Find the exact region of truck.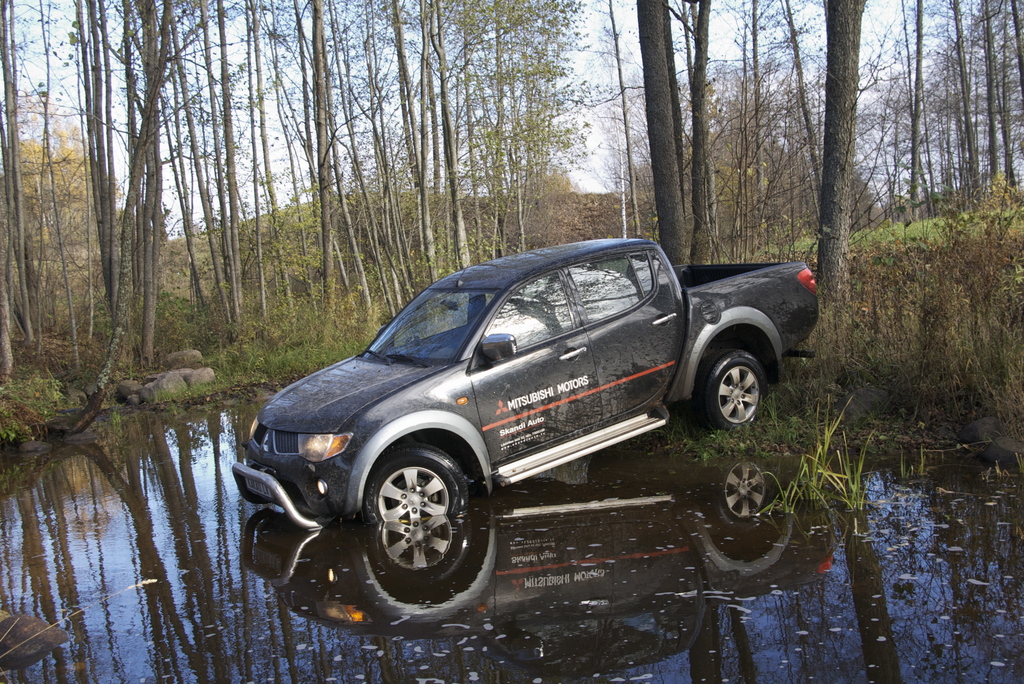
Exact region: <box>232,232,820,580</box>.
